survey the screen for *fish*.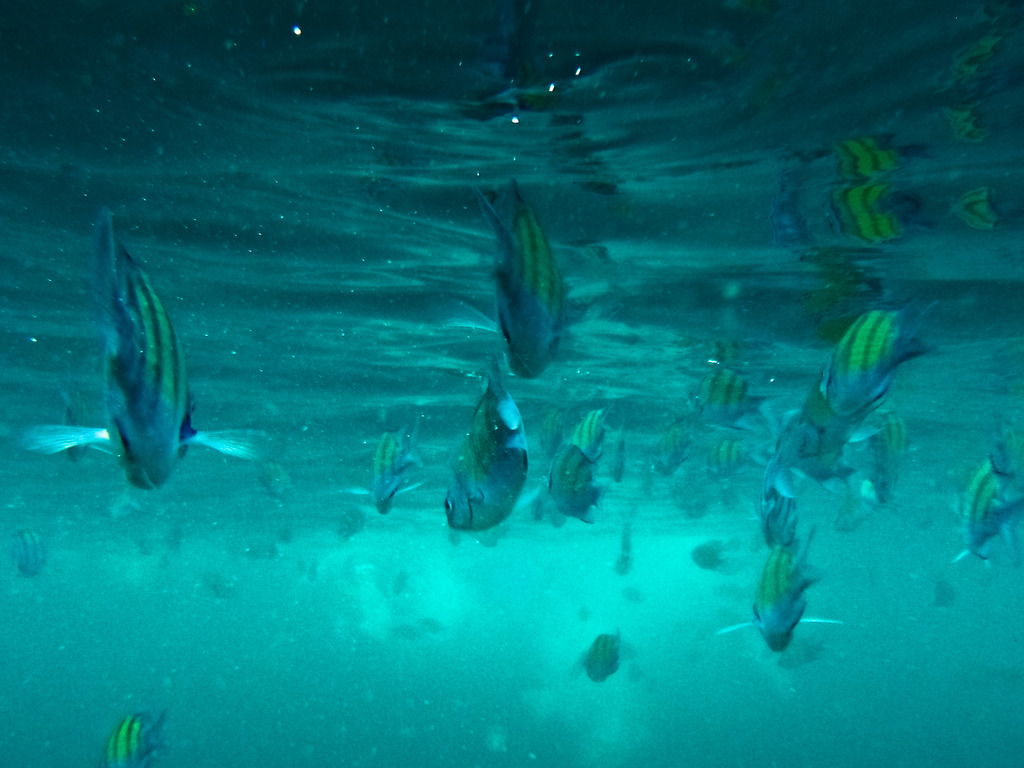
Survey found: {"x1": 95, "y1": 706, "x2": 175, "y2": 767}.
